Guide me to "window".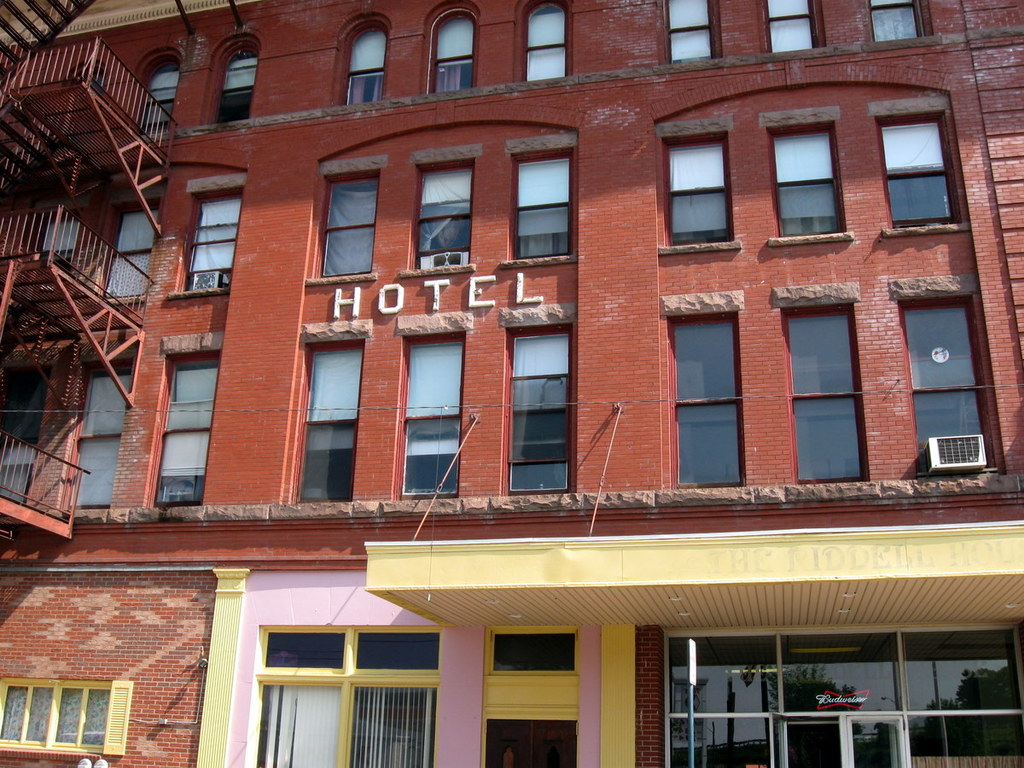
Guidance: 662/139/733/244.
